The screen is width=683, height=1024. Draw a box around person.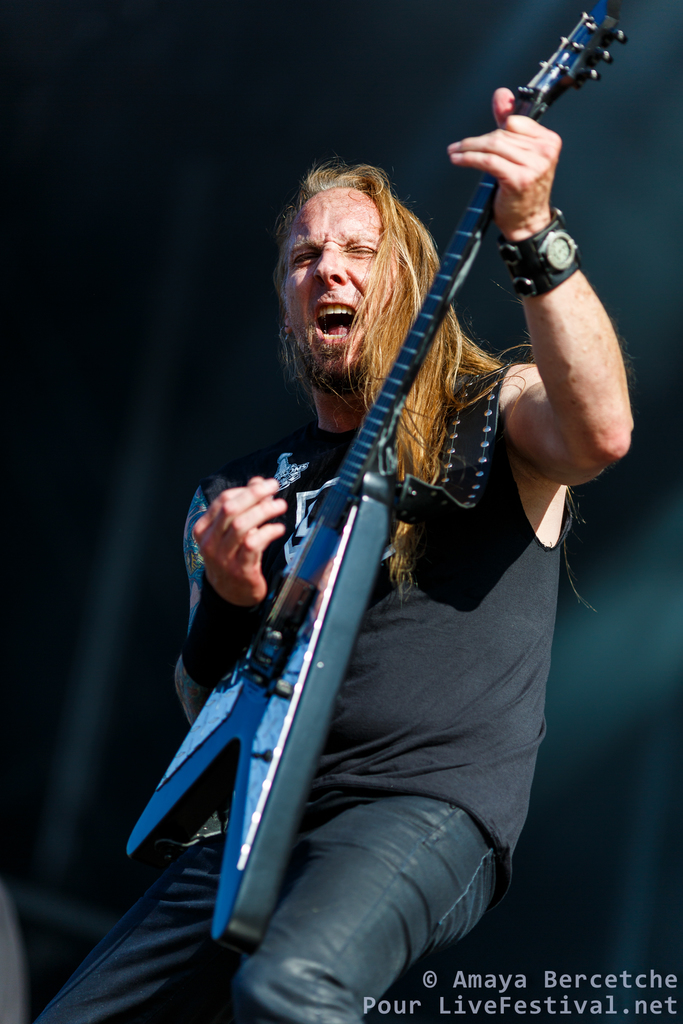
[23,85,636,1023].
